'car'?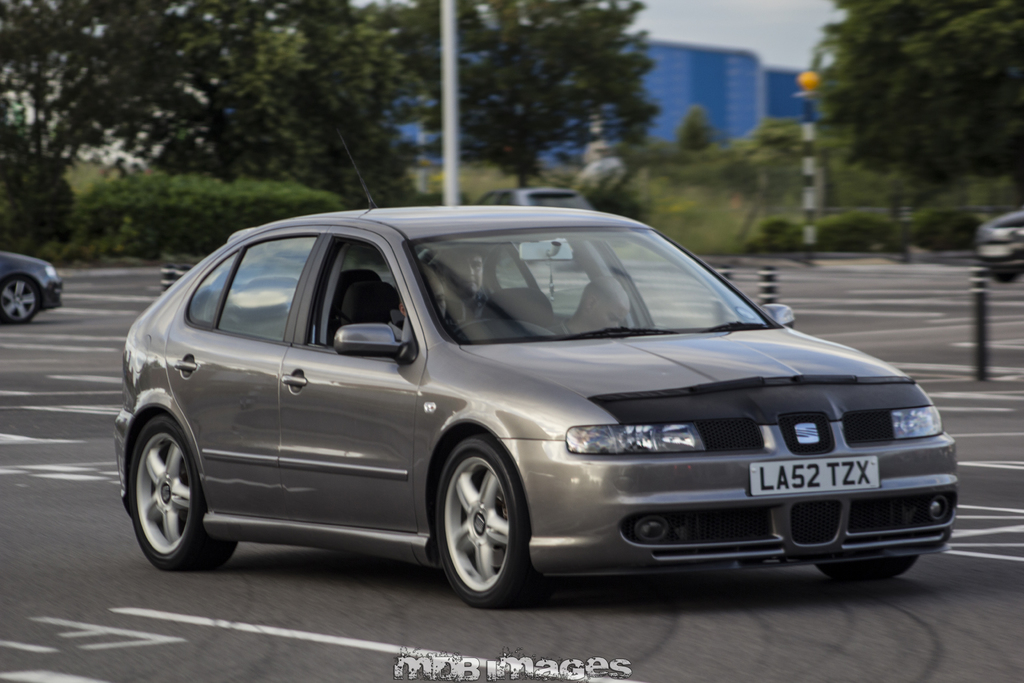
bbox=(100, 202, 936, 603)
